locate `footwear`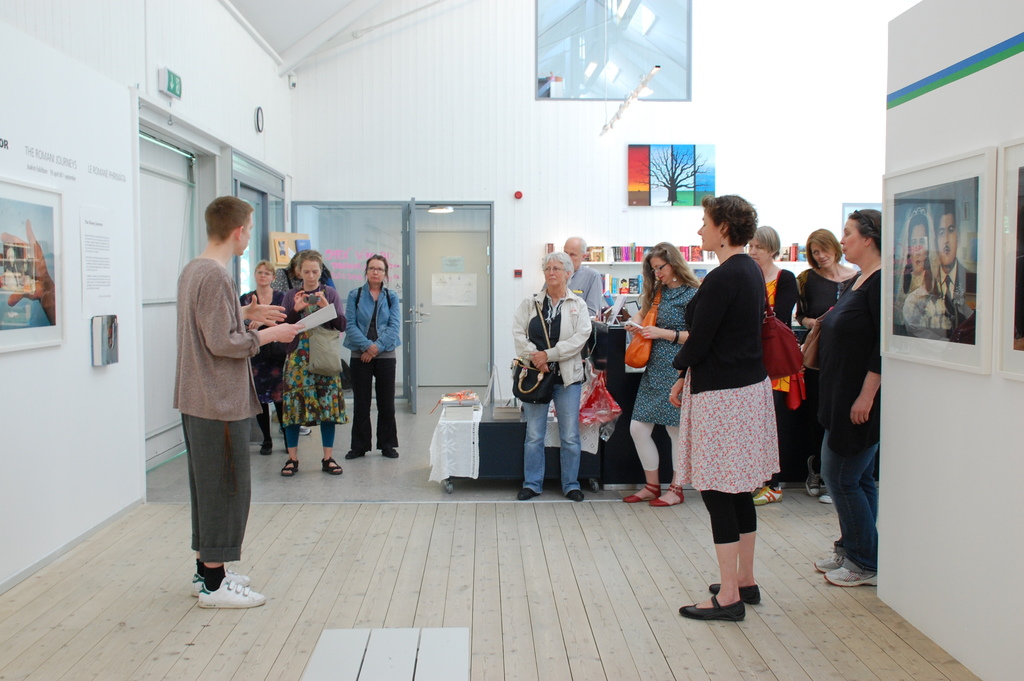
[339,441,370,464]
